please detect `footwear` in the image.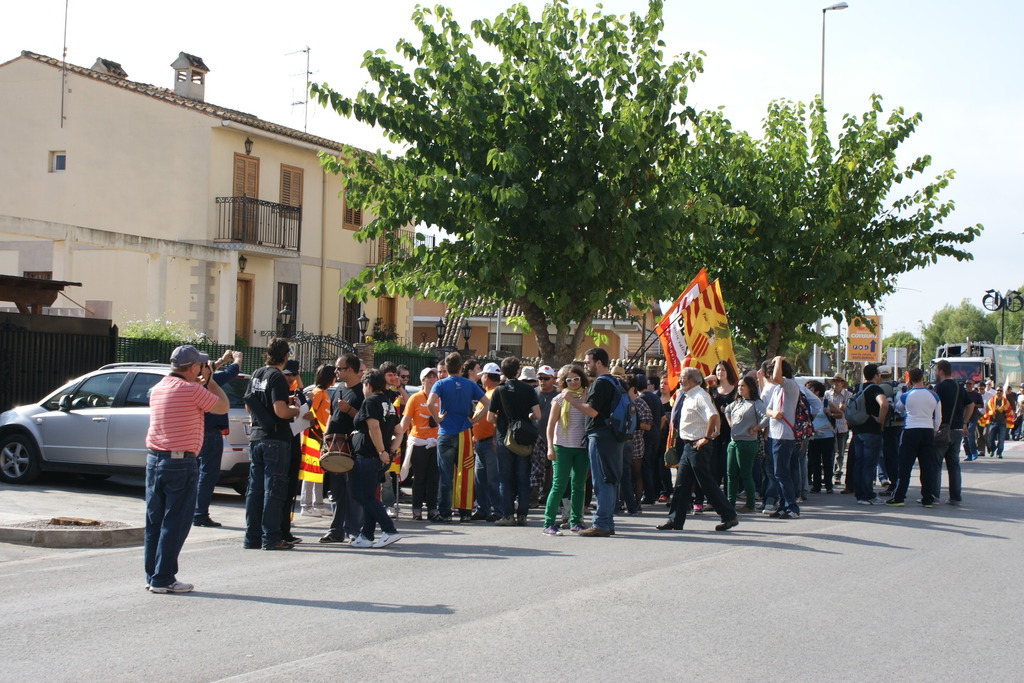
376,529,401,547.
